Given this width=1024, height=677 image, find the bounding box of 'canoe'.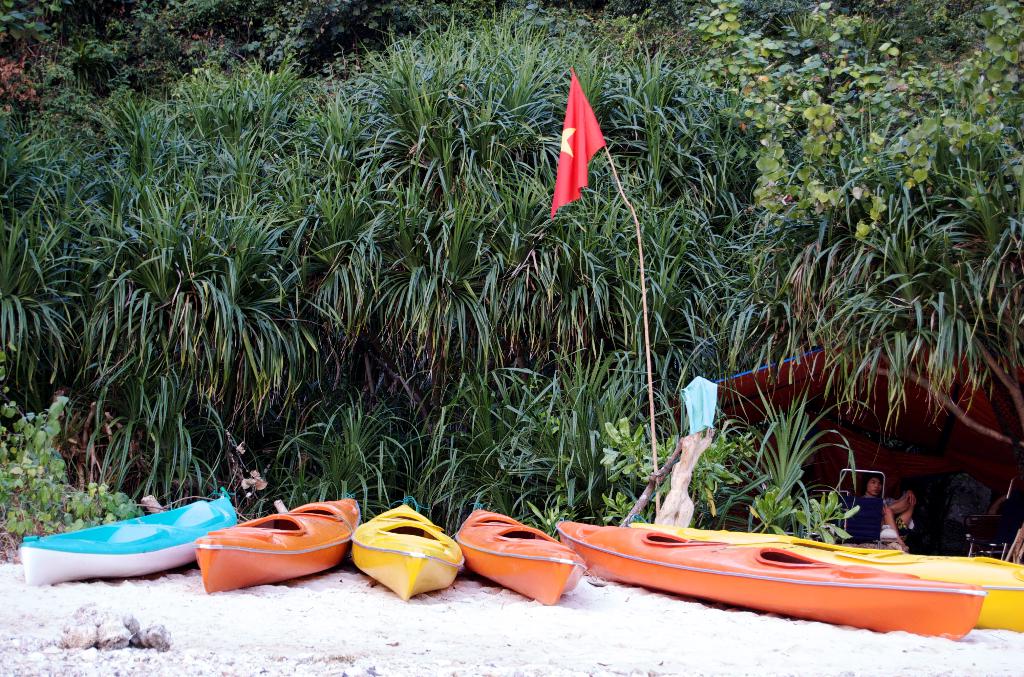
region(628, 519, 1023, 628).
